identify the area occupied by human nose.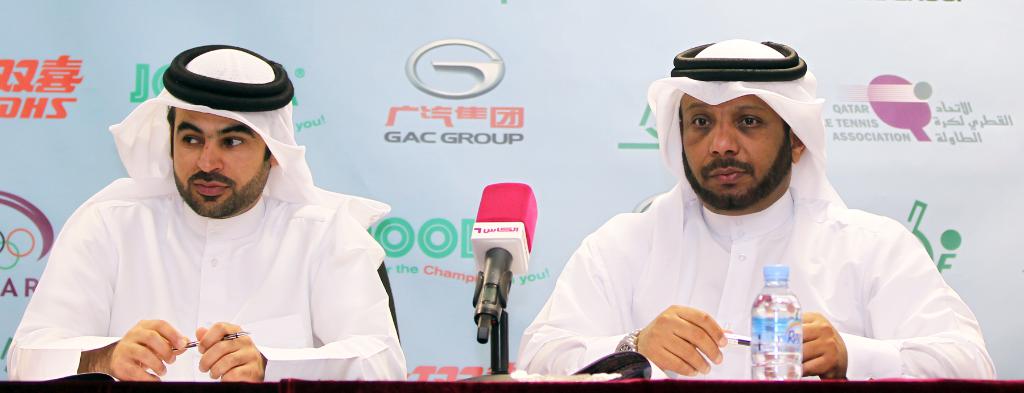
Area: 195, 134, 225, 177.
